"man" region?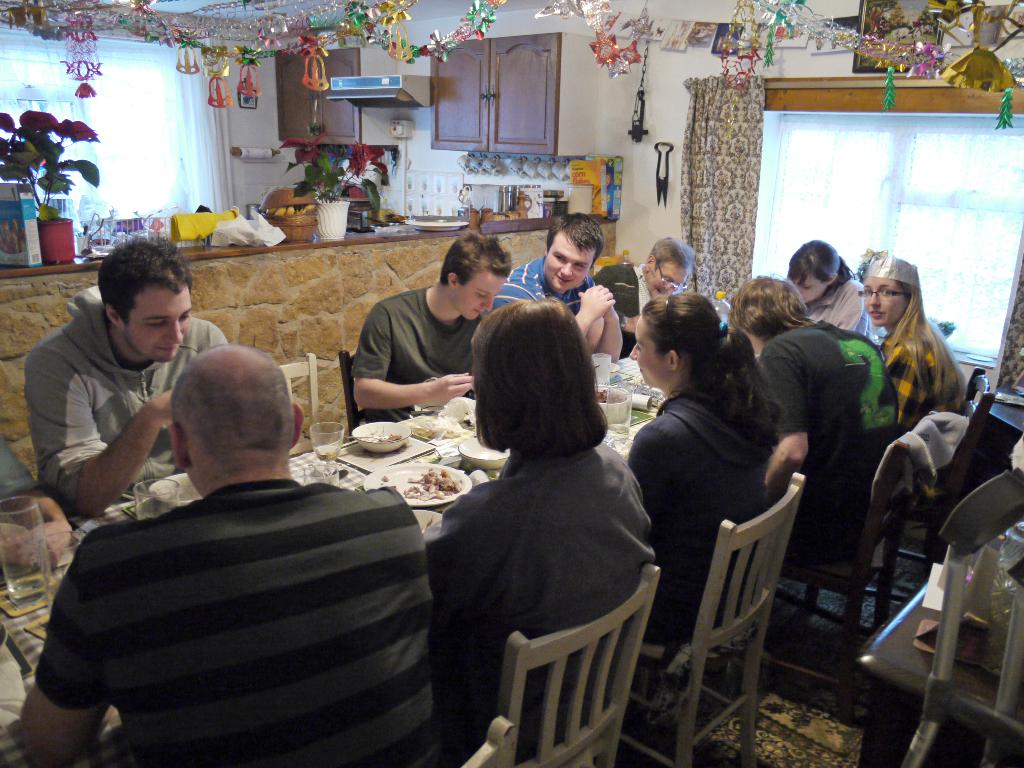
bbox(592, 249, 650, 336)
